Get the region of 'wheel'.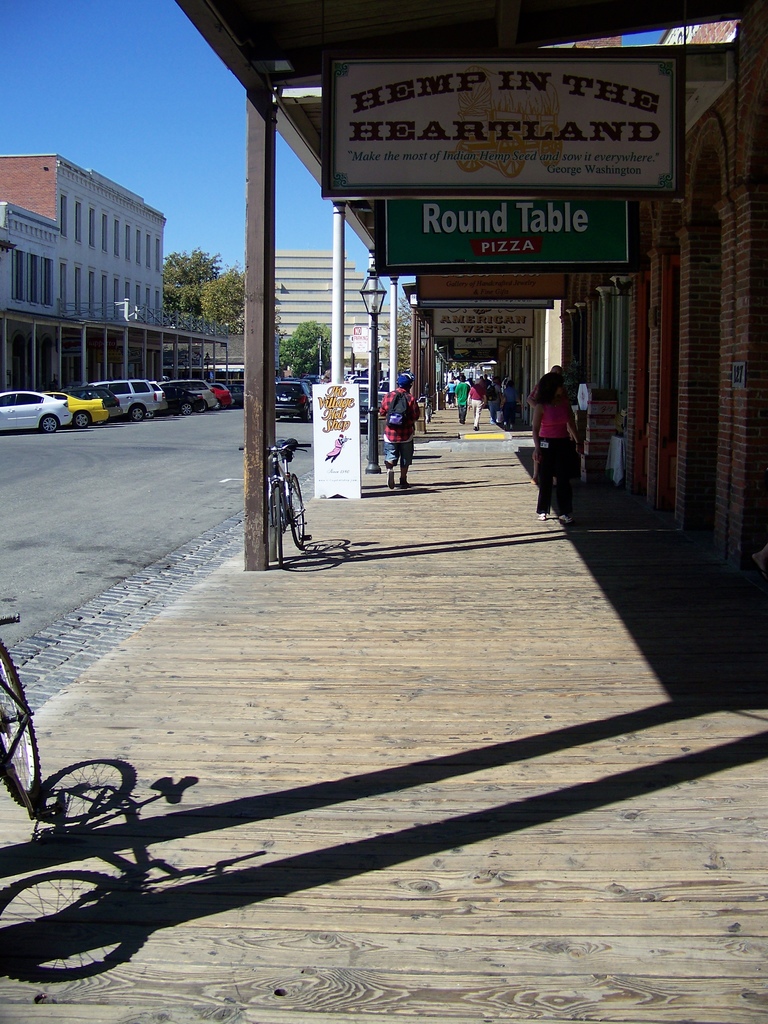
75,410,93,433.
